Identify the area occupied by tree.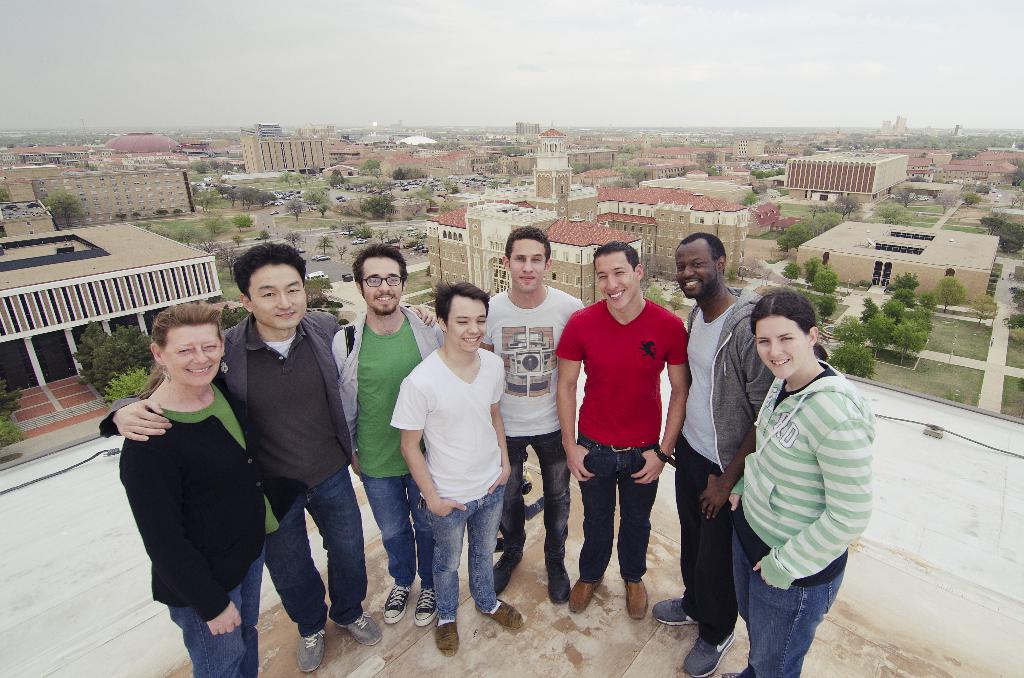
Area: locate(938, 272, 964, 314).
